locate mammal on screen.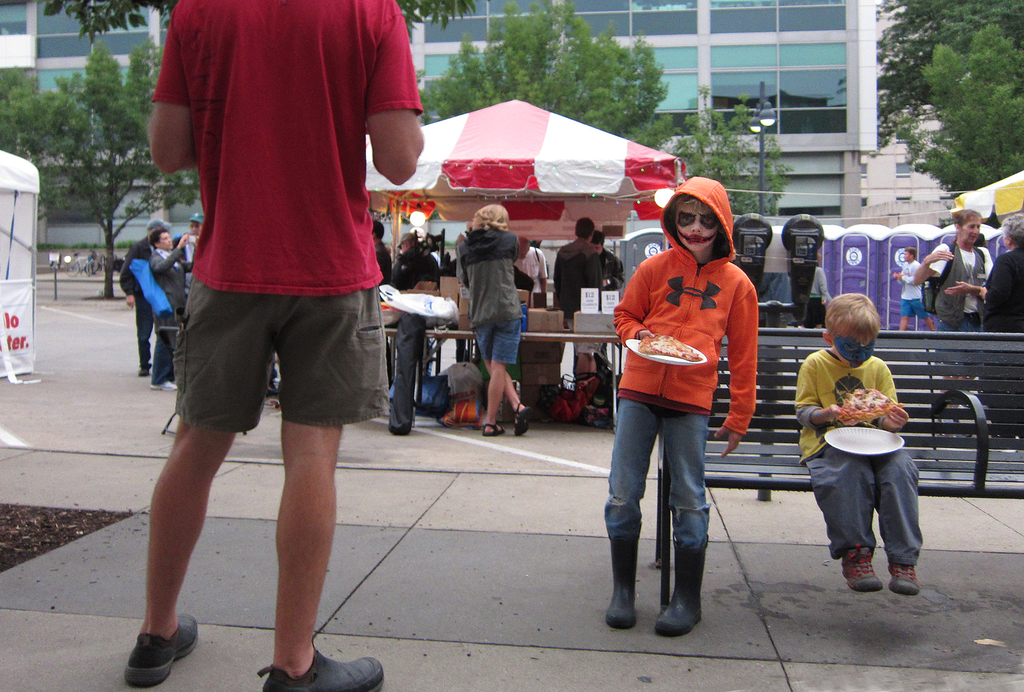
On screen at left=393, top=230, right=440, bottom=301.
